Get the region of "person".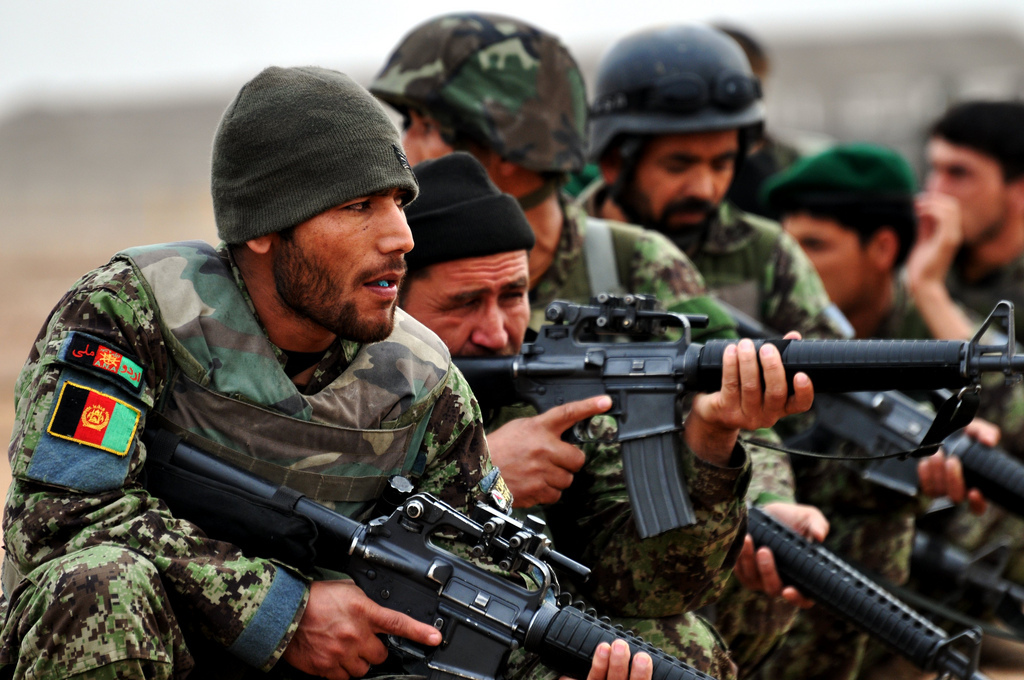
box=[740, 139, 1023, 679].
